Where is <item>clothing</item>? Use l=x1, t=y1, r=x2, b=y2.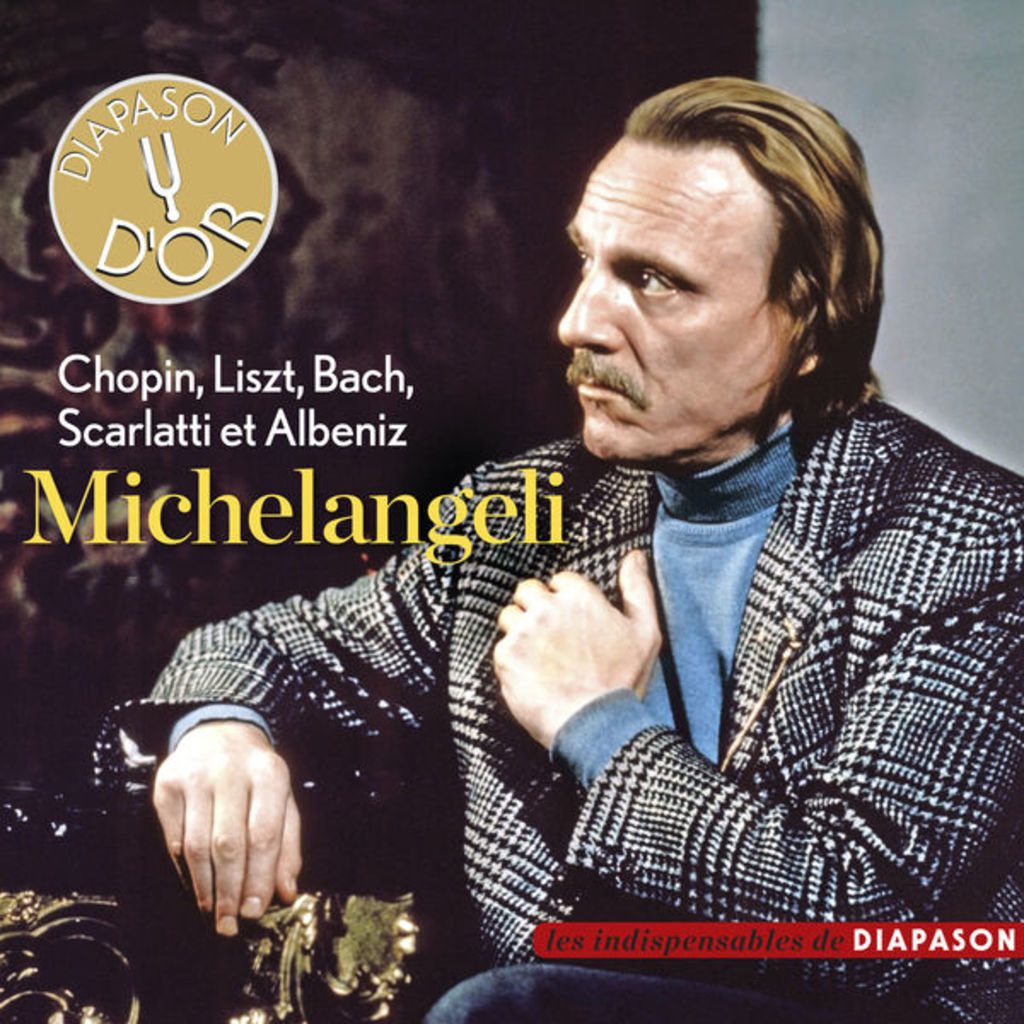
l=225, t=230, r=976, b=986.
